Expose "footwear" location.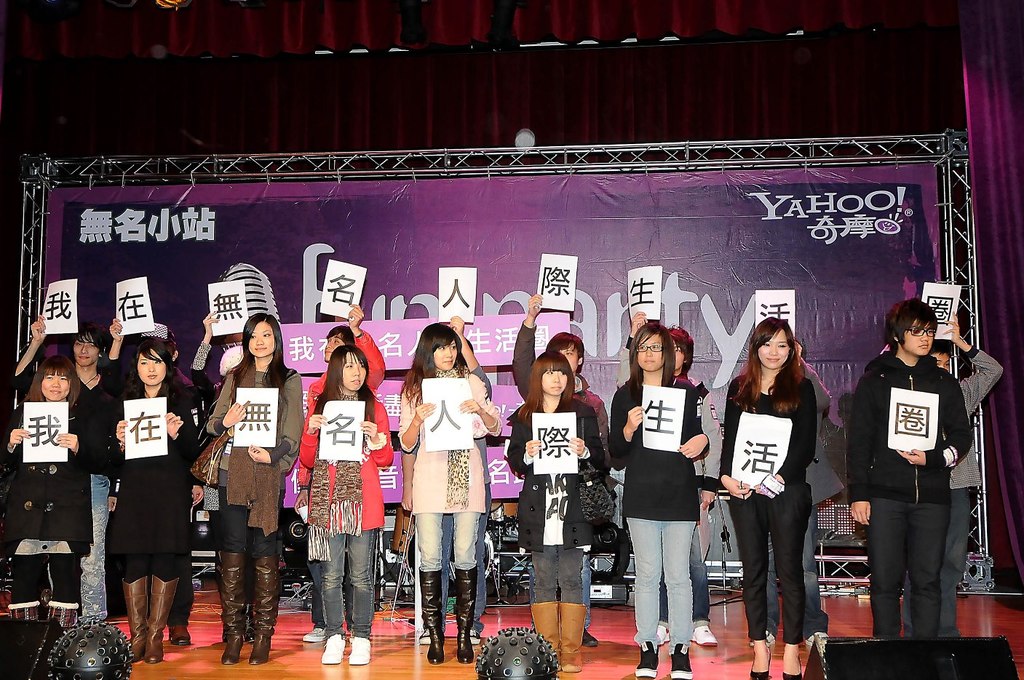
Exposed at bbox(658, 621, 670, 644).
